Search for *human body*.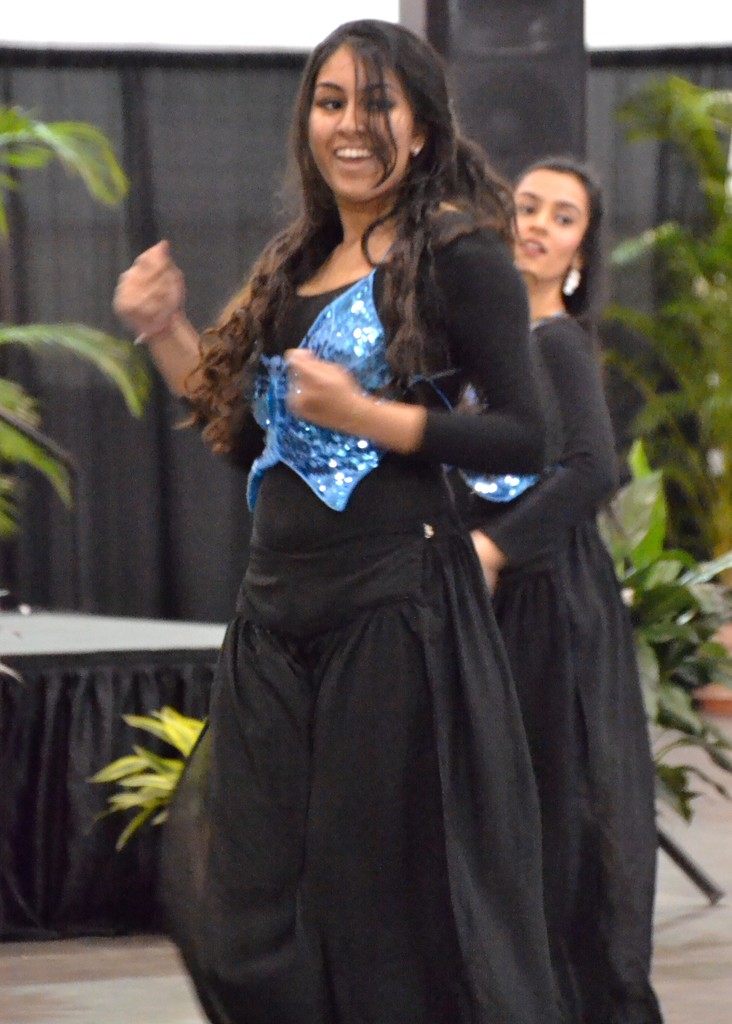
Found at box=[140, 53, 635, 1021].
